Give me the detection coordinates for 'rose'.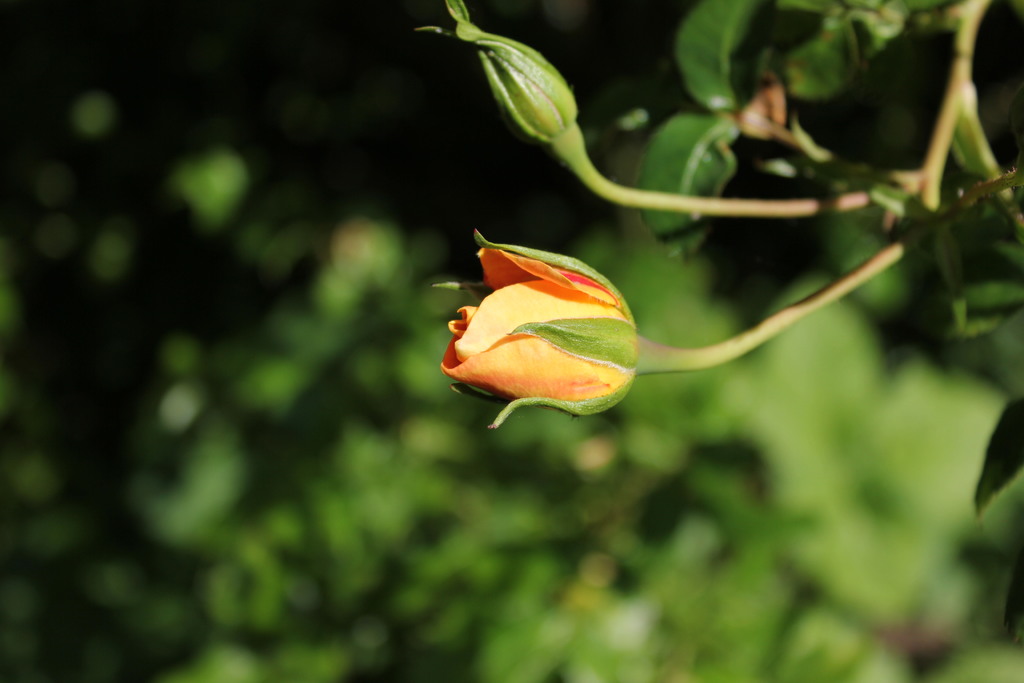
locate(439, 243, 635, 404).
